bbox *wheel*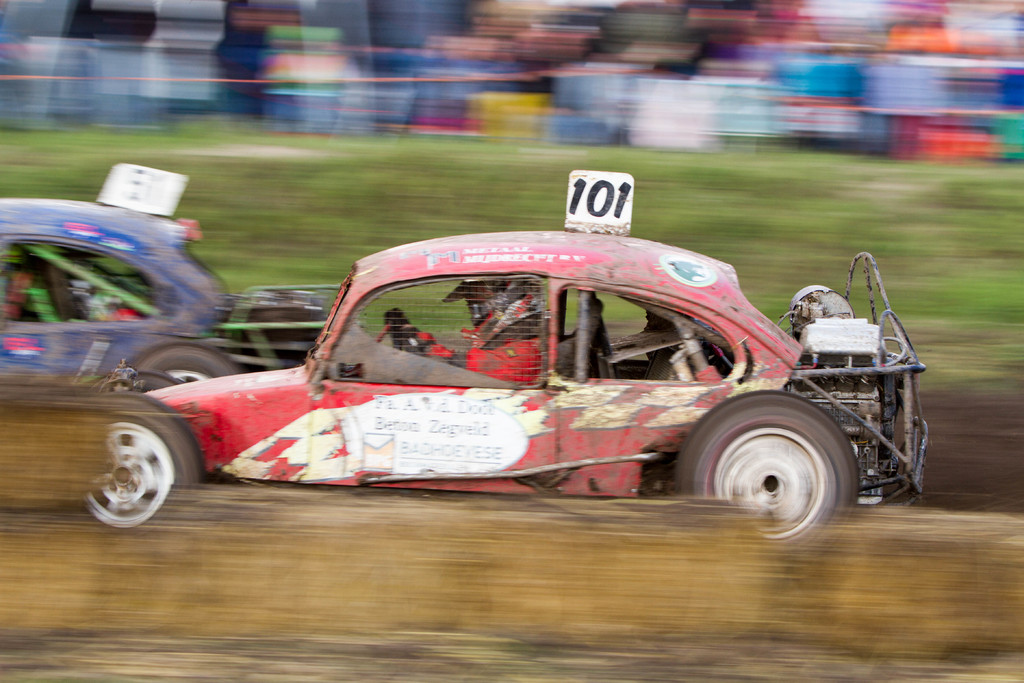
Rect(44, 390, 196, 541)
